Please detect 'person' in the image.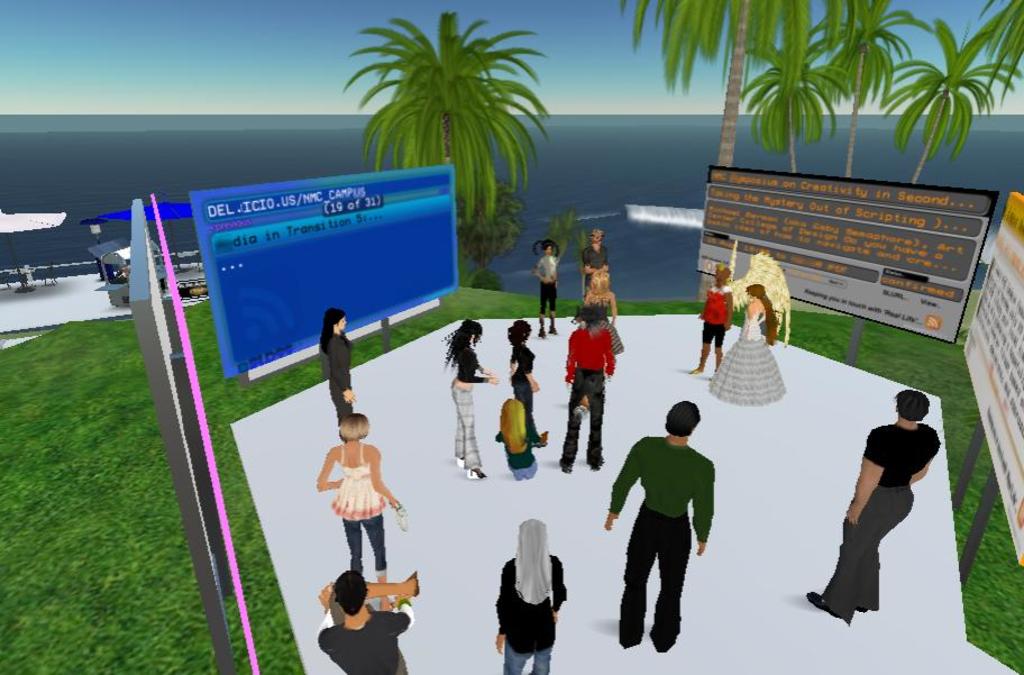
437,320,493,483.
